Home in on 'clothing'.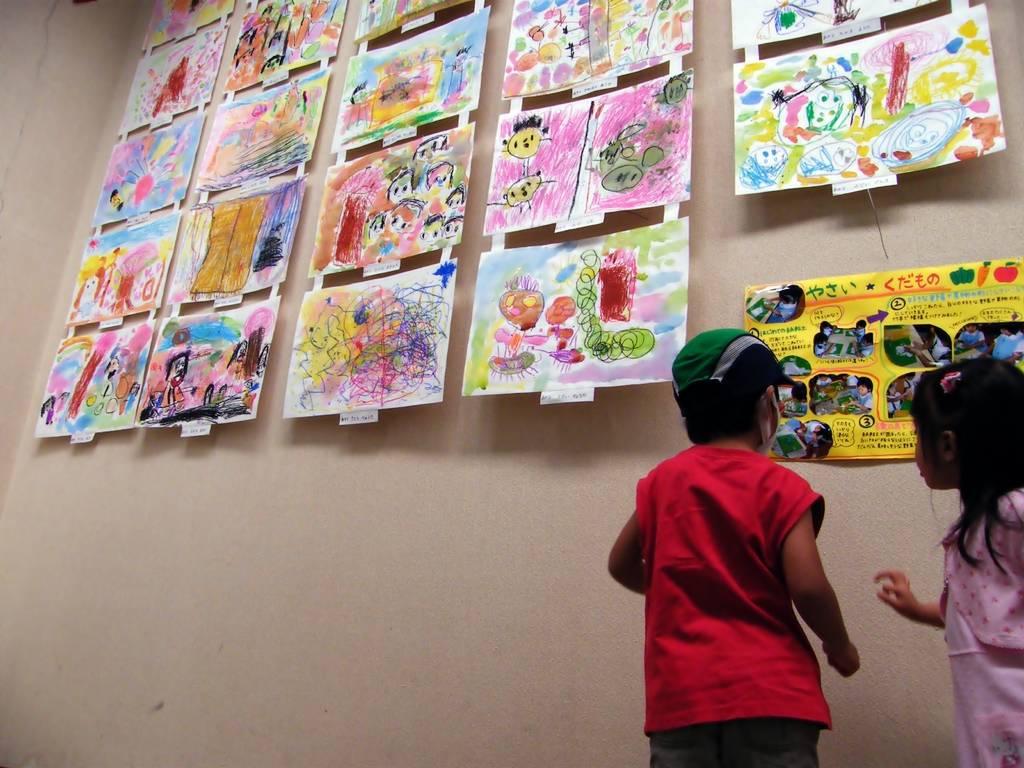
Homed in at crop(947, 481, 1023, 767).
